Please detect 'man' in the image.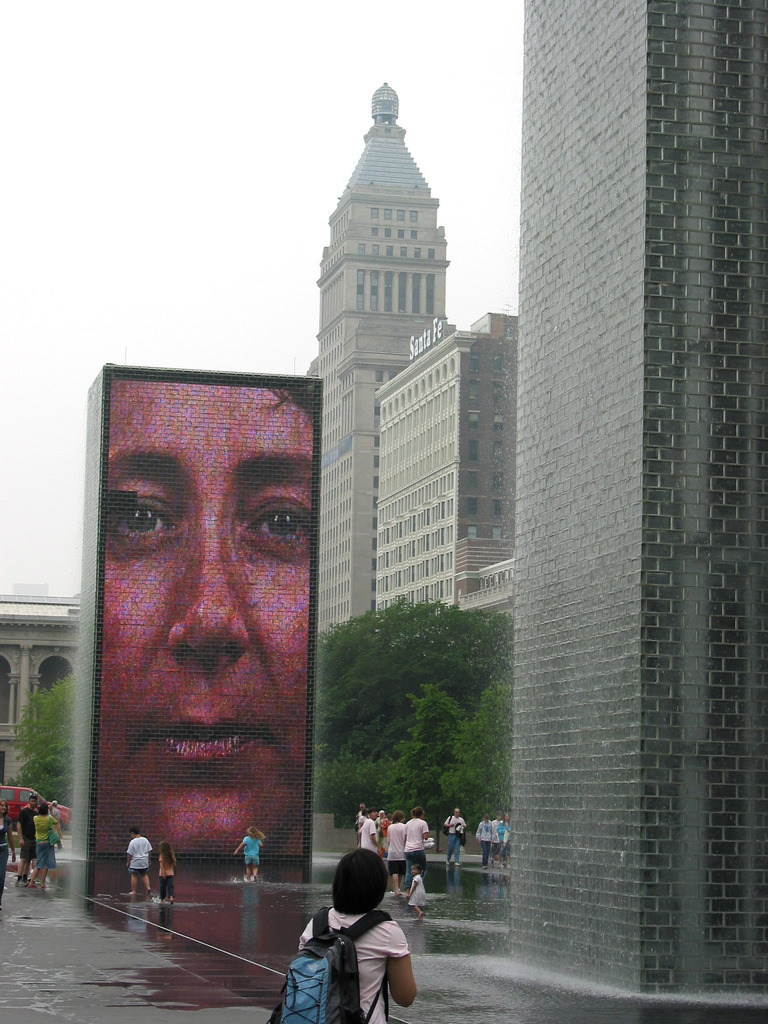
(47,801,60,829).
